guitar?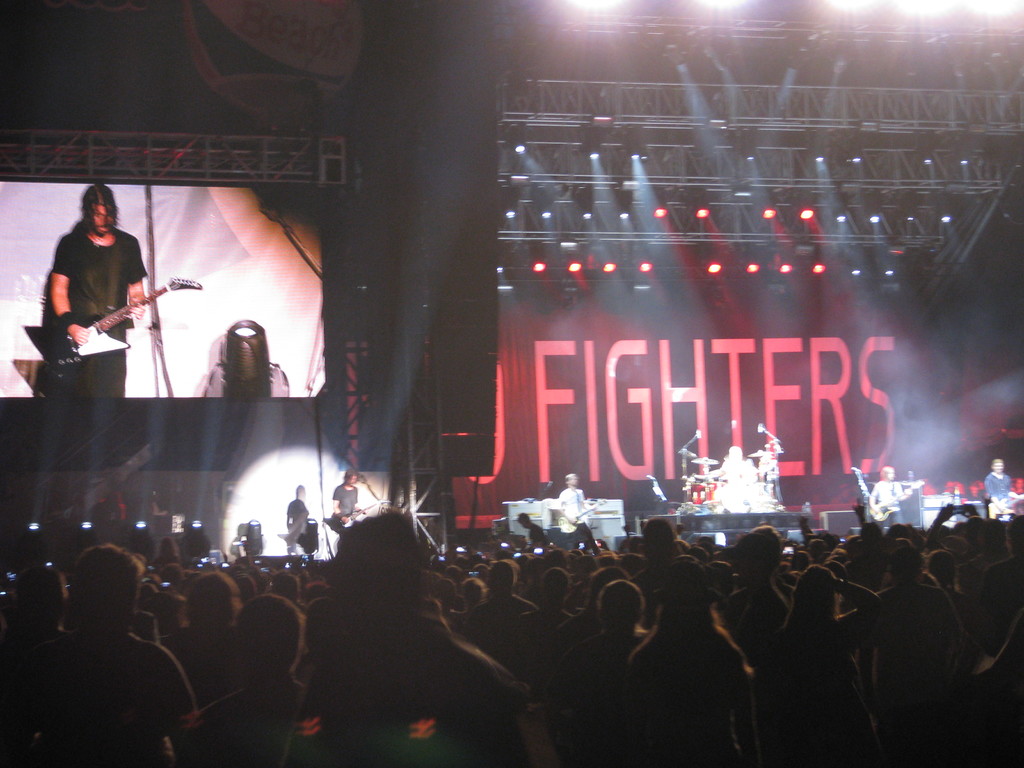
left=559, top=496, right=607, bottom=540
